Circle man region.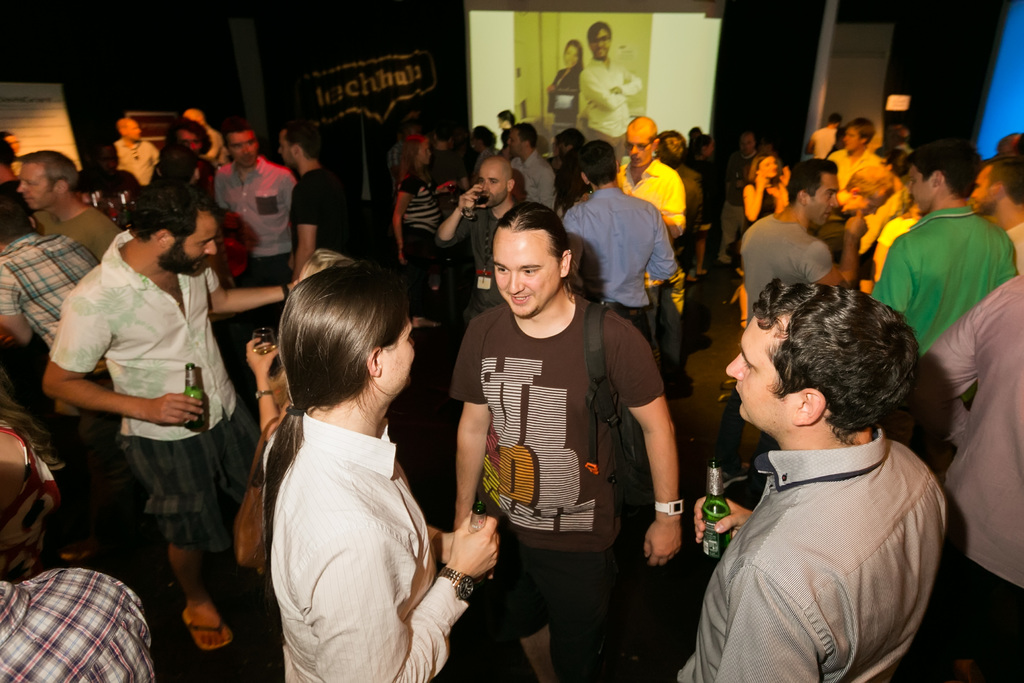
Region: [510,126,552,213].
